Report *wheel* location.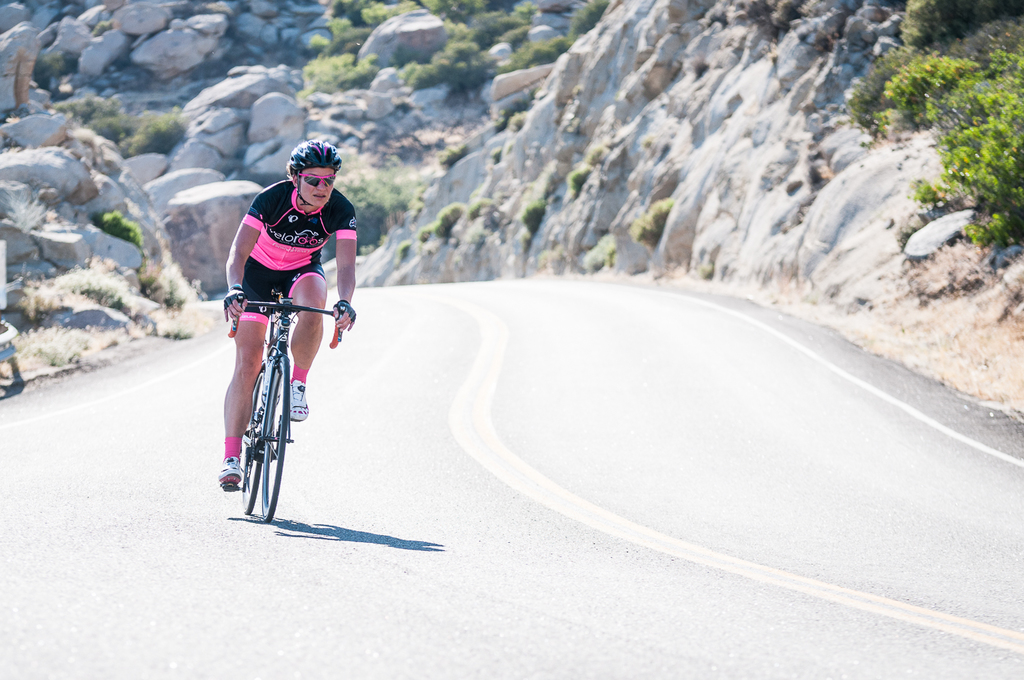
Report: [left=242, top=385, right=262, bottom=515].
